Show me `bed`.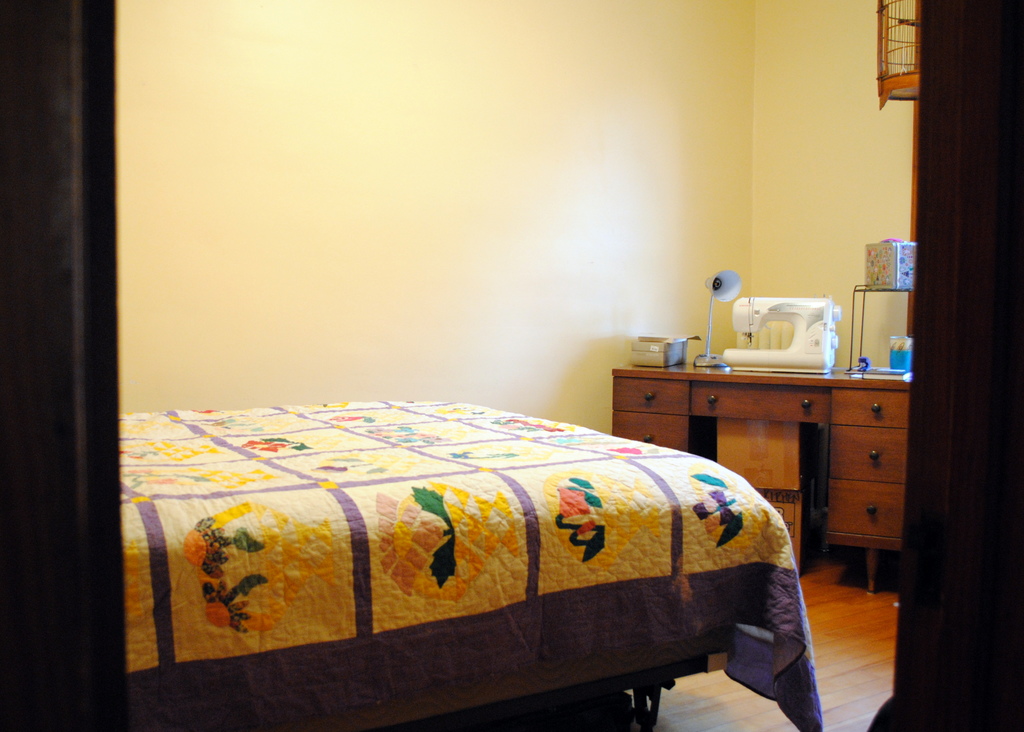
`bed` is here: <box>118,402,821,726</box>.
